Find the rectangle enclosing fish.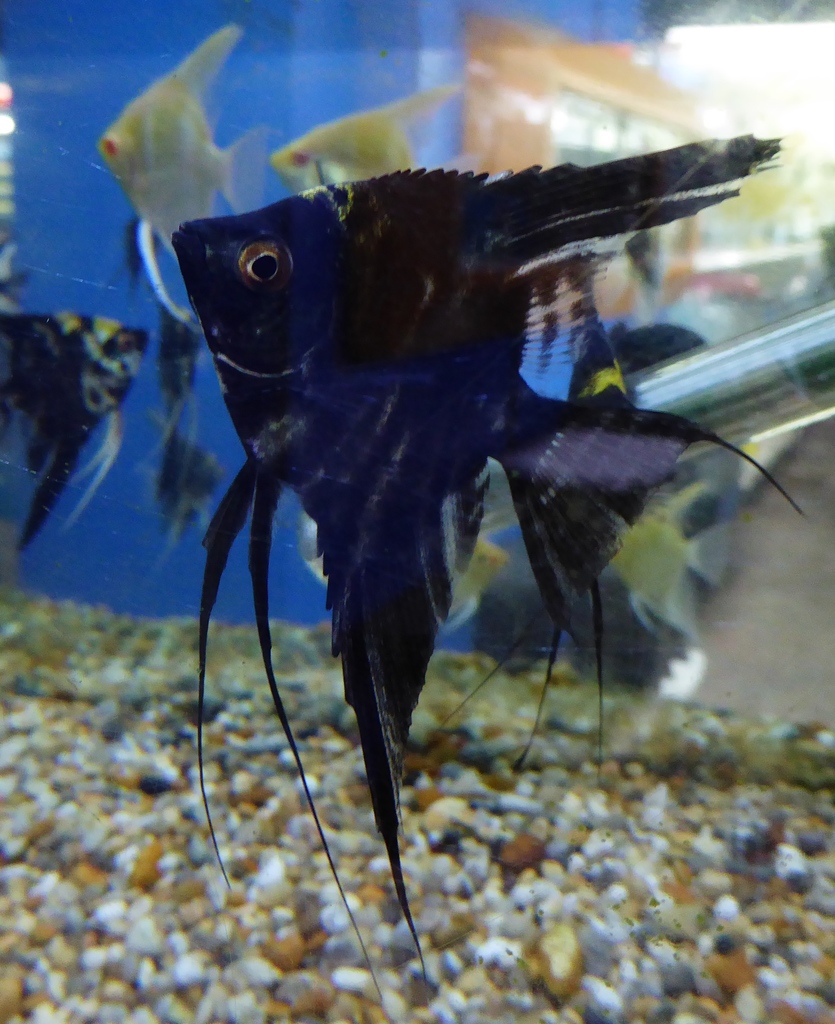
locate(137, 155, 789, 859).
